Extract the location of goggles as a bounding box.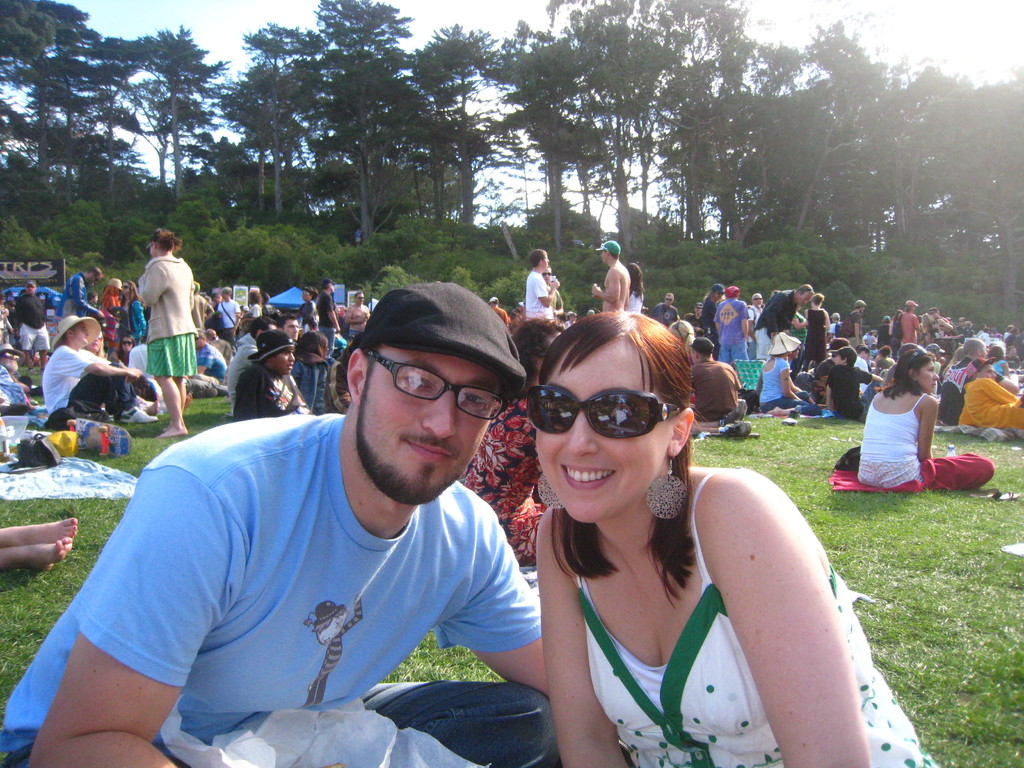
bbox=[540, 270, 553, 278].
